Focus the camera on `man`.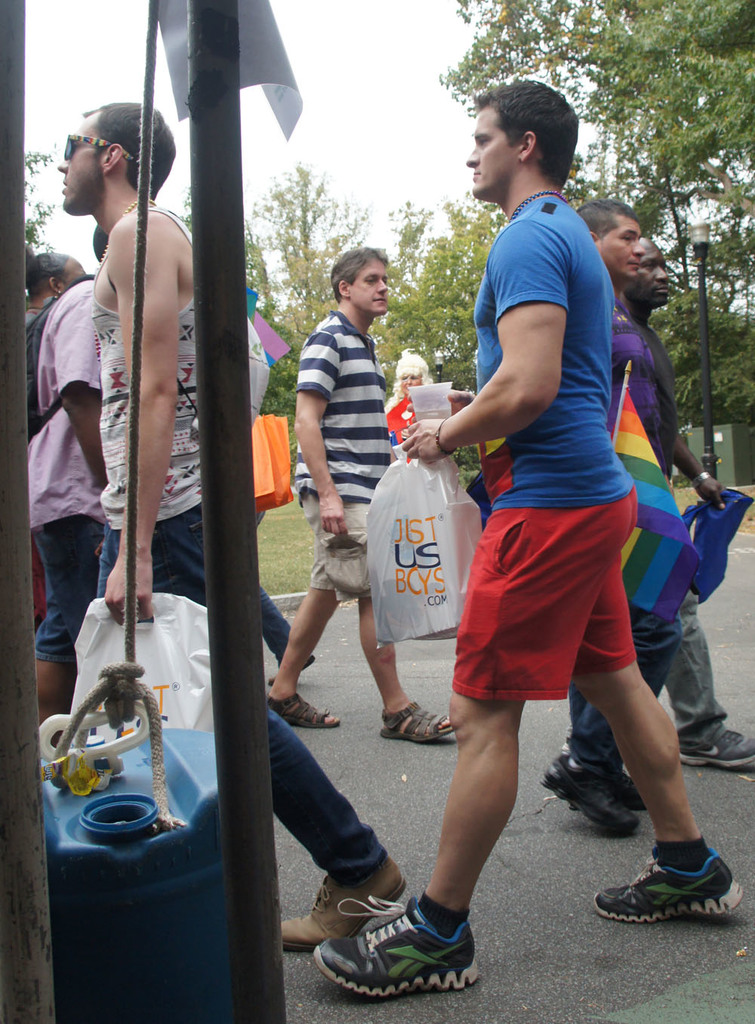
Focus region: region(296, 254, 455, 746).
